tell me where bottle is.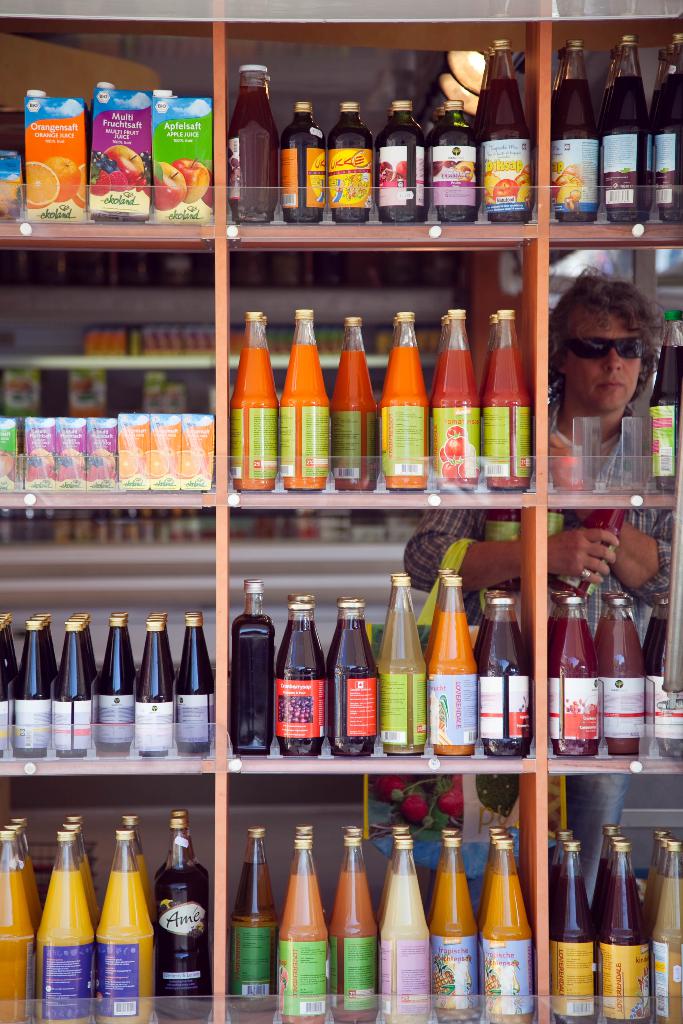
bottle is at detection(655, 24, 682, 248).
